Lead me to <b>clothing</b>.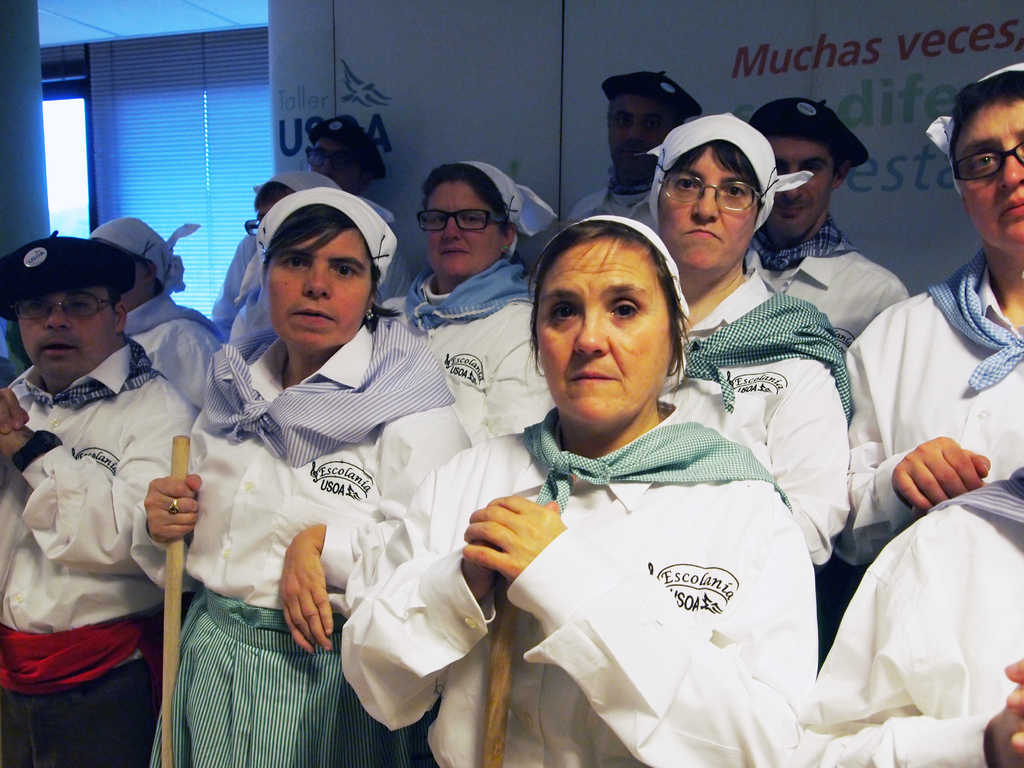
Lead to Rect(0, 344, 198, 767).
